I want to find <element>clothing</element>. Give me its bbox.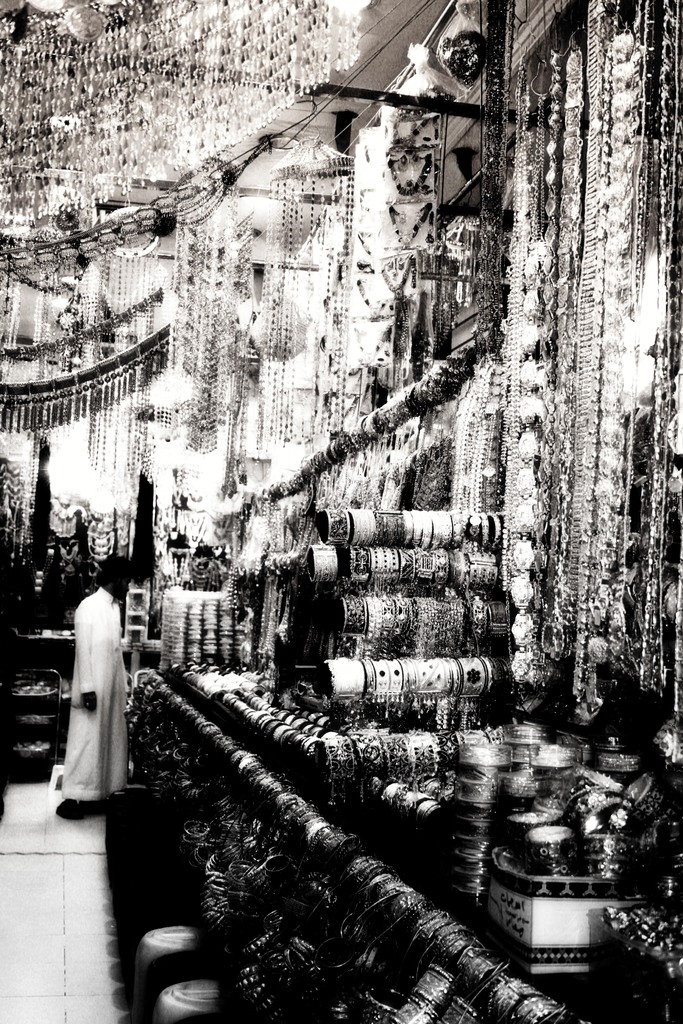
{"x1": 40, "y1": 607, "x2": 127, "y2": 813}.
